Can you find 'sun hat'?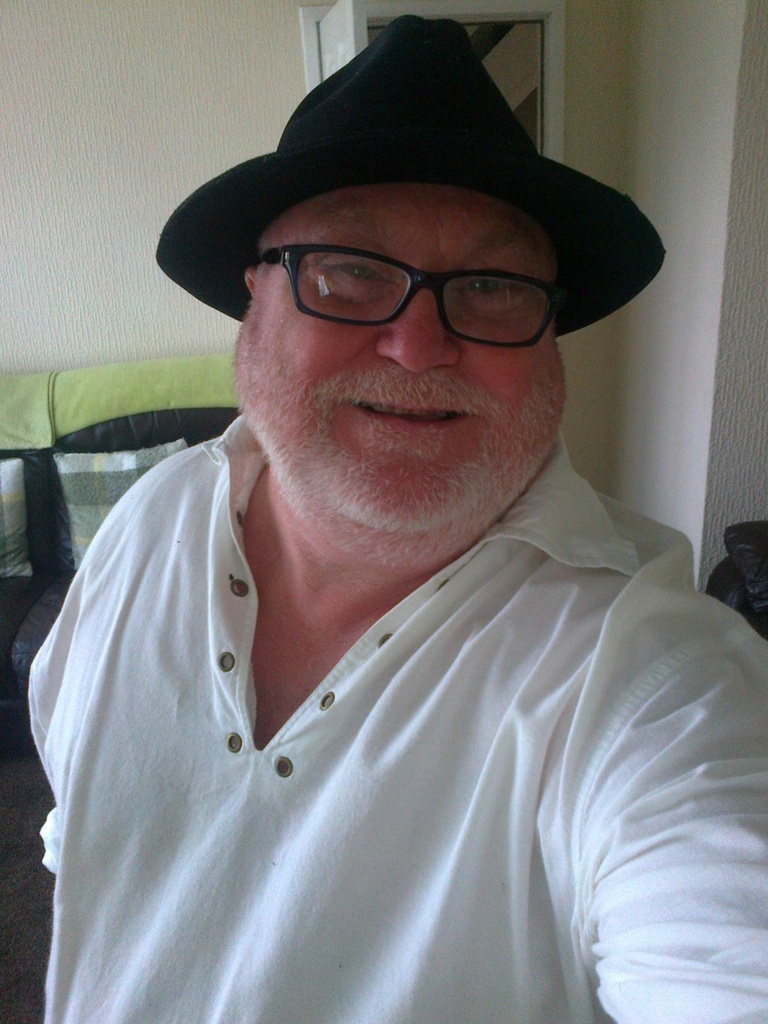
Yes, bounding box: (143,15,675,342).
